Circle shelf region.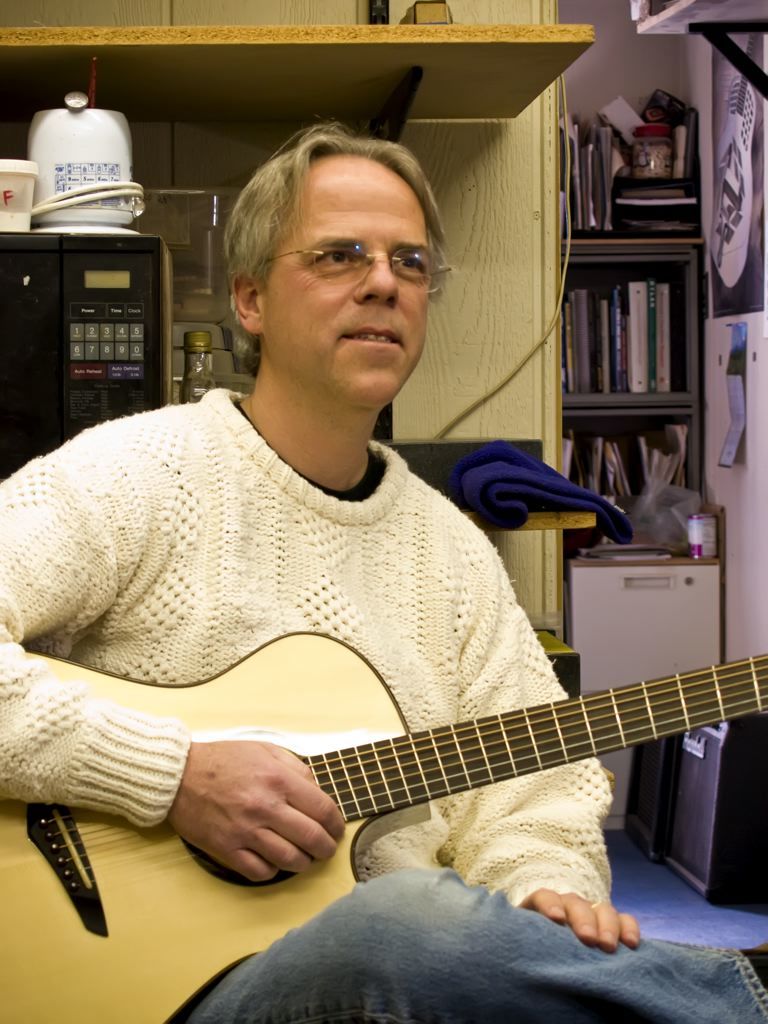
Region: <region>557, 247, 690, 405</region>.
